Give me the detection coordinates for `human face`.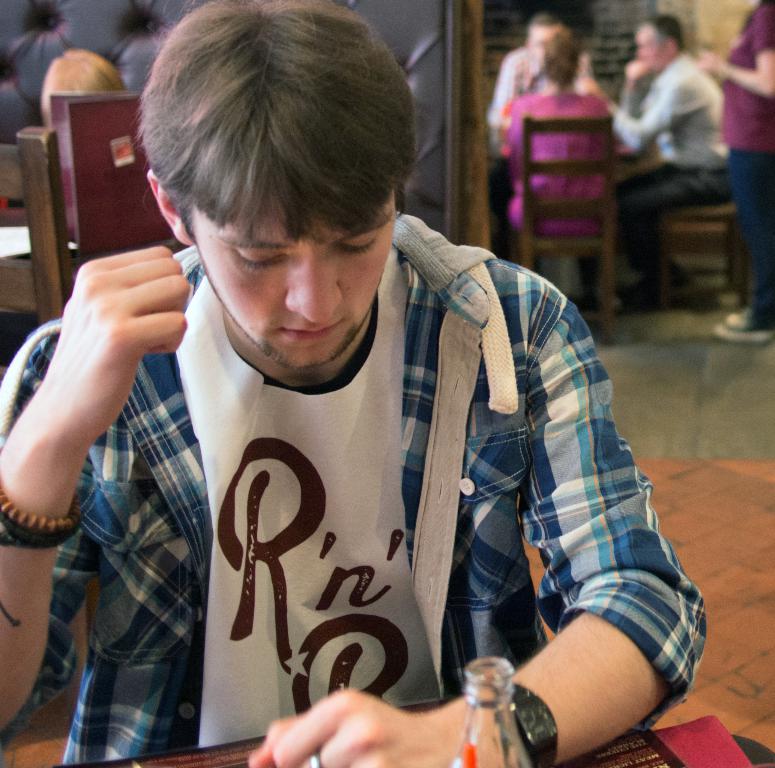
x1=527 y1=23 x2=568 y2=69.
